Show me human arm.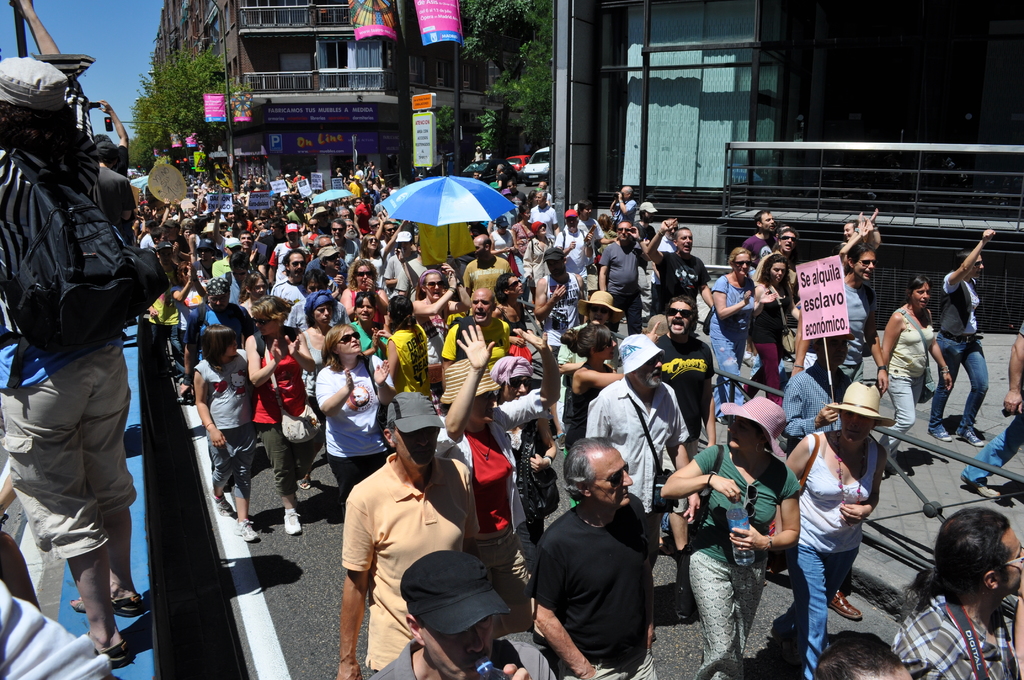
human arm is here: 531:535:596:679.
